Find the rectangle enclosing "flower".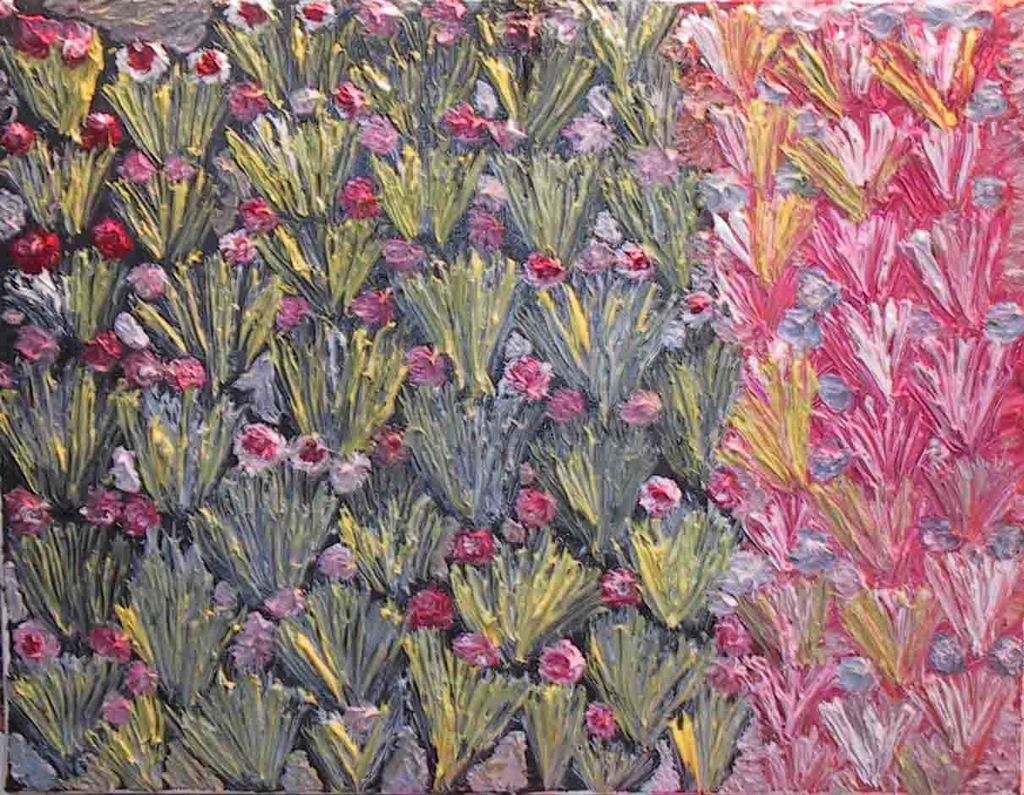
(698, 657, 751, 701).
